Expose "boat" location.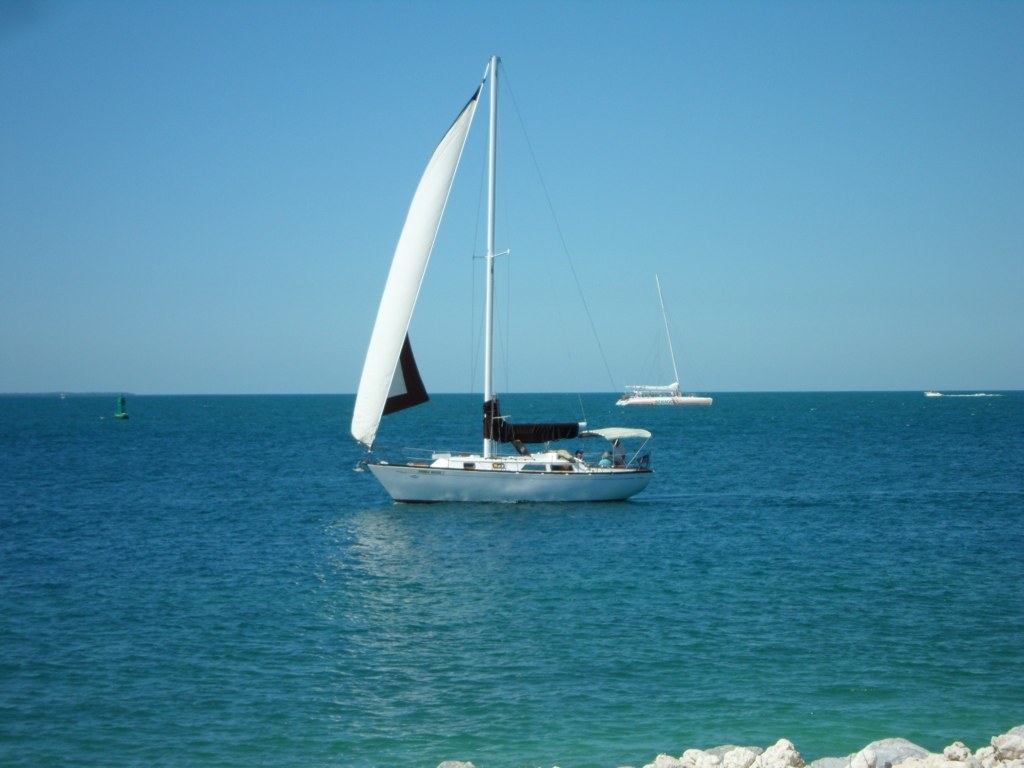
Exposed at bbox(329, 63, 714, 546).
